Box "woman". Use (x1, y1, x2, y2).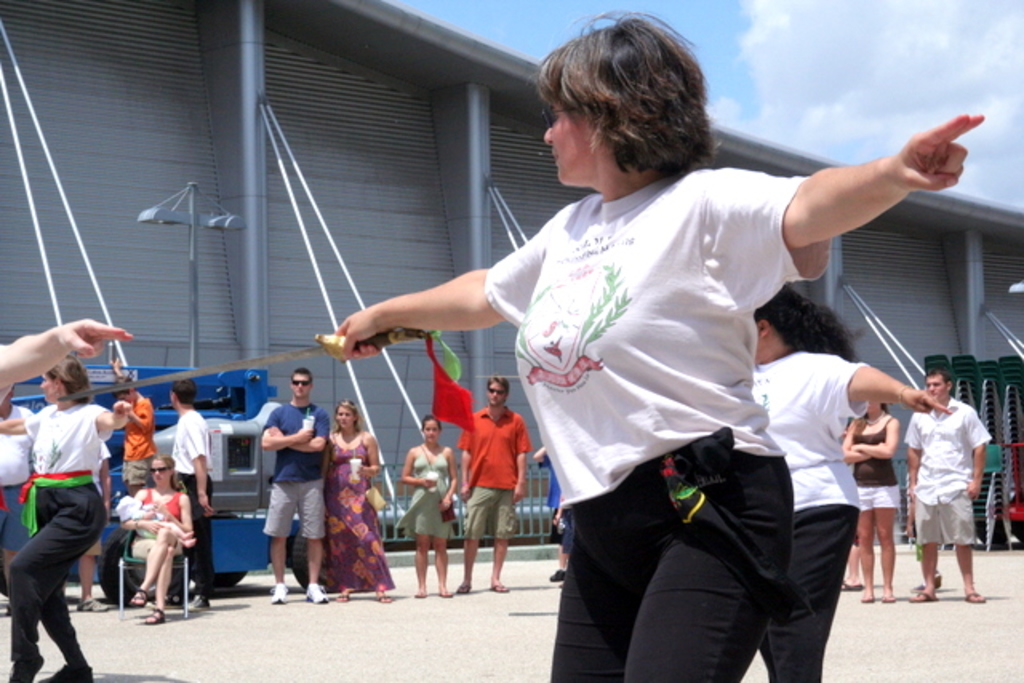
(123, 451, 200, 637).
